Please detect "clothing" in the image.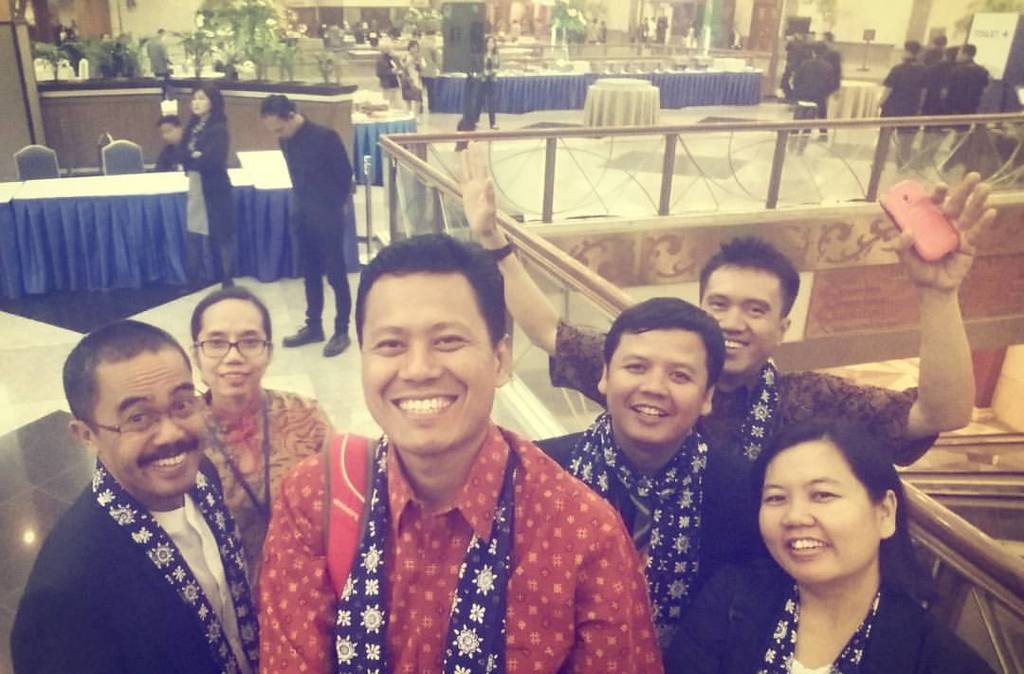
177:117:235:239.
